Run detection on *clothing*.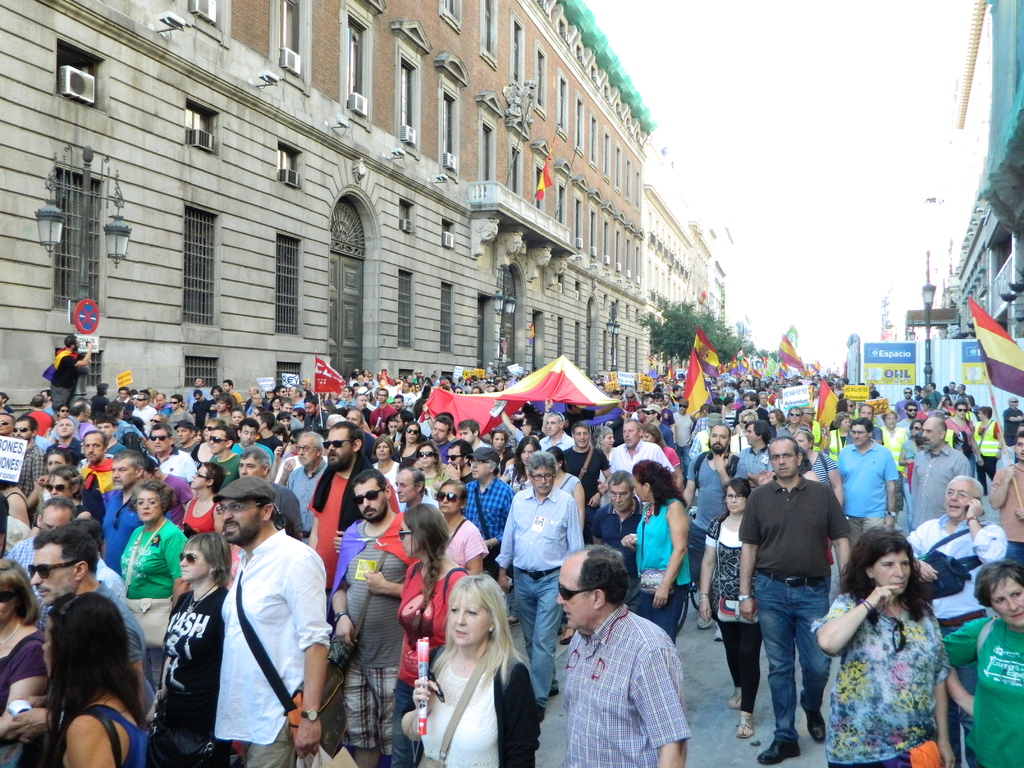
Result: <bbox>879, 427, 908, 468</bbox>.
